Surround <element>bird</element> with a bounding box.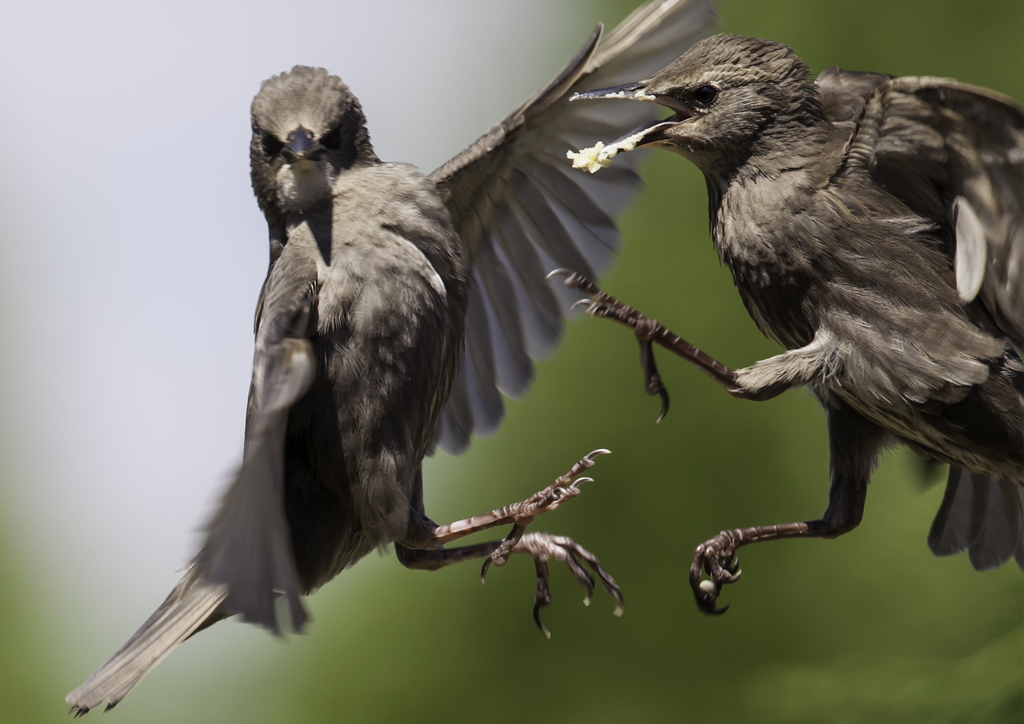
[56,0,721,719].
